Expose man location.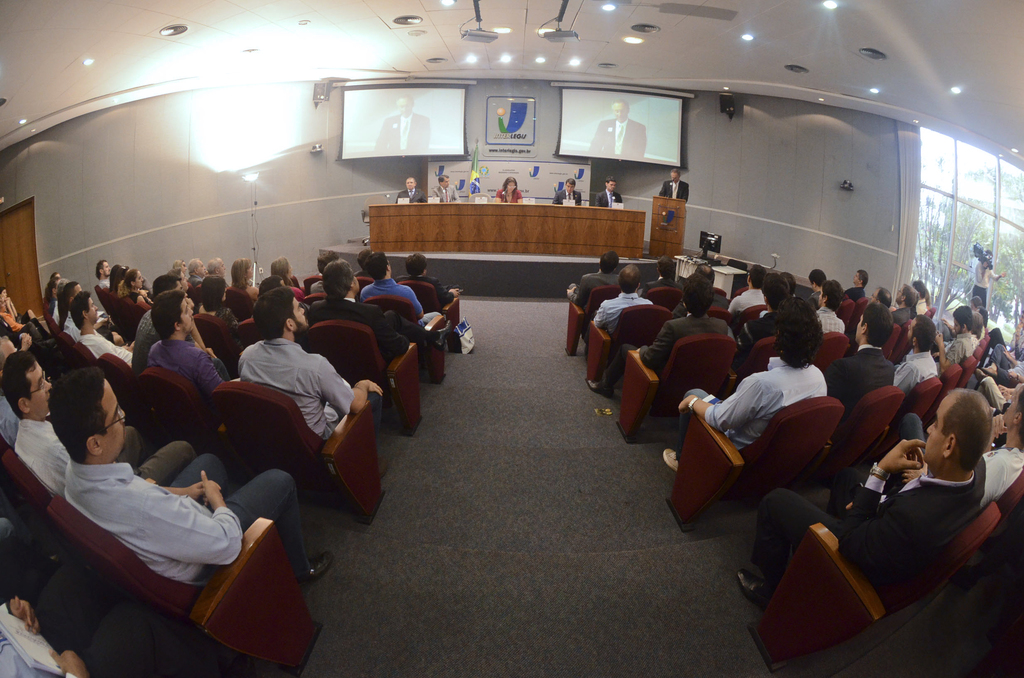
Exposed at <bbox>0, 593, 93, 677</bbox>.
